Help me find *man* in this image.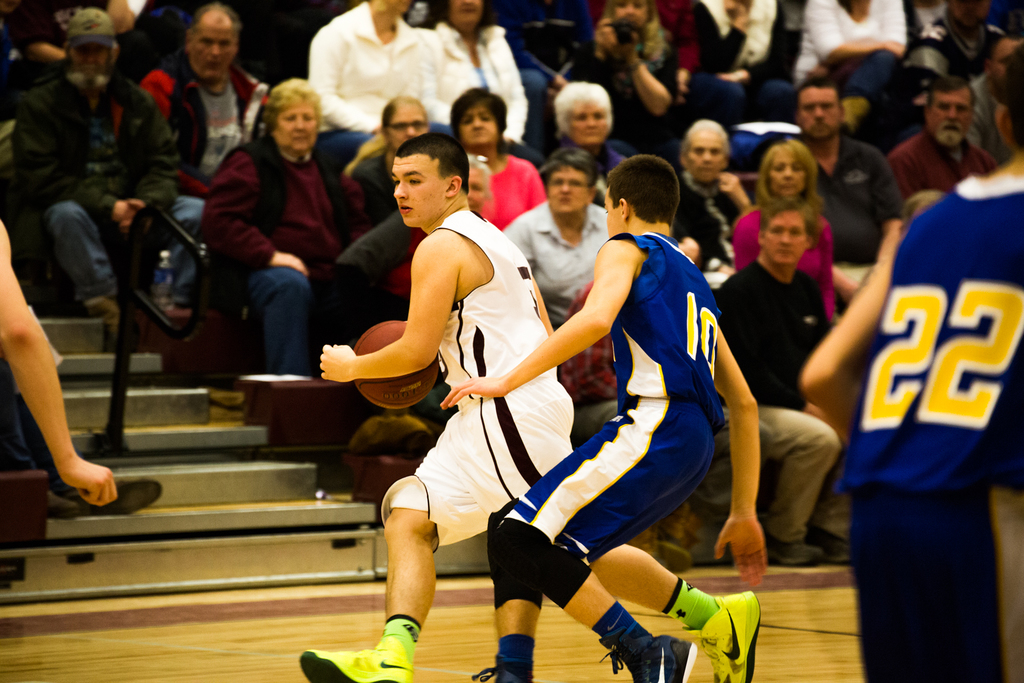
Found it: [left=300, top=0, right=450, bottom=163].
